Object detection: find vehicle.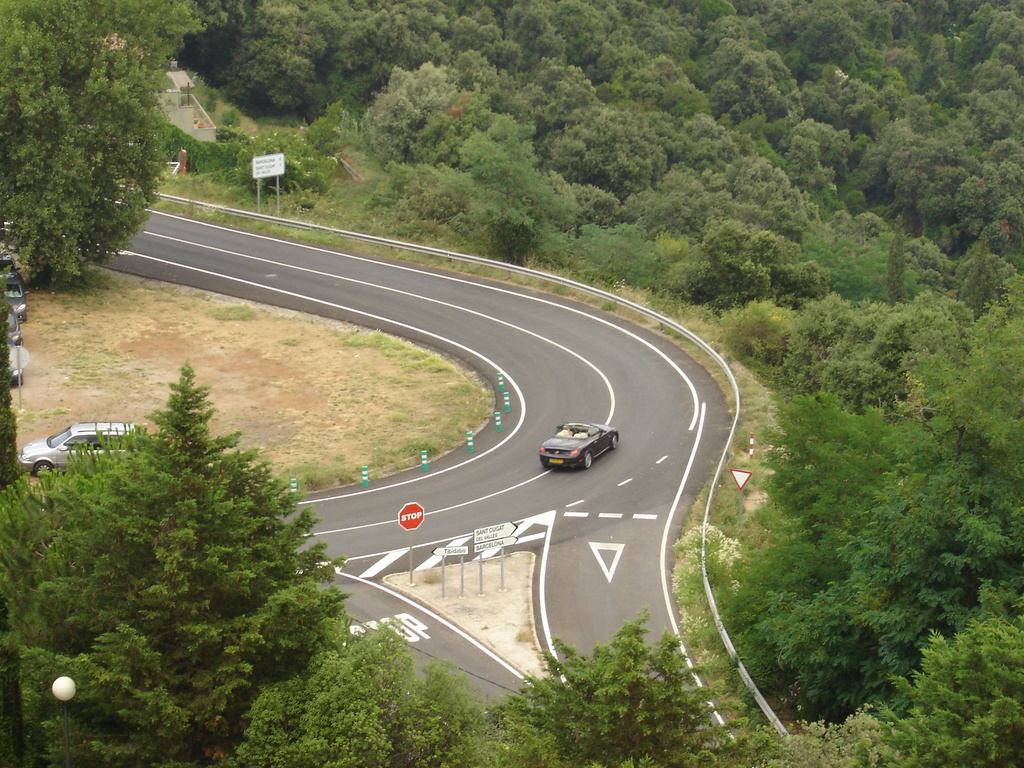
0/257/25/280.
